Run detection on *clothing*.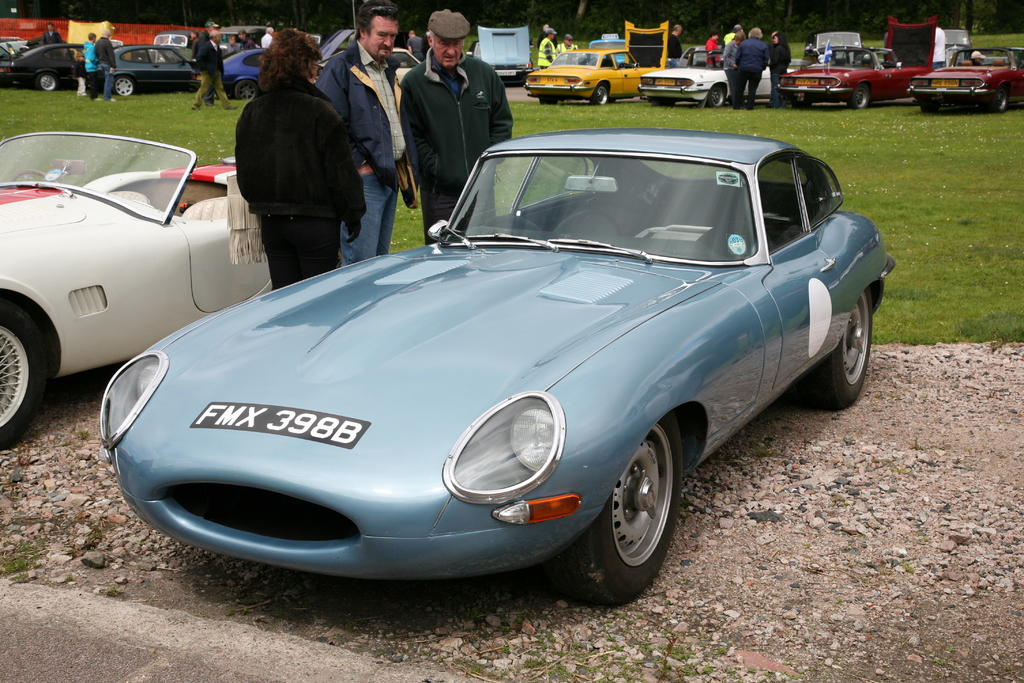
Result: select_region(81, 42, 102, 92).
